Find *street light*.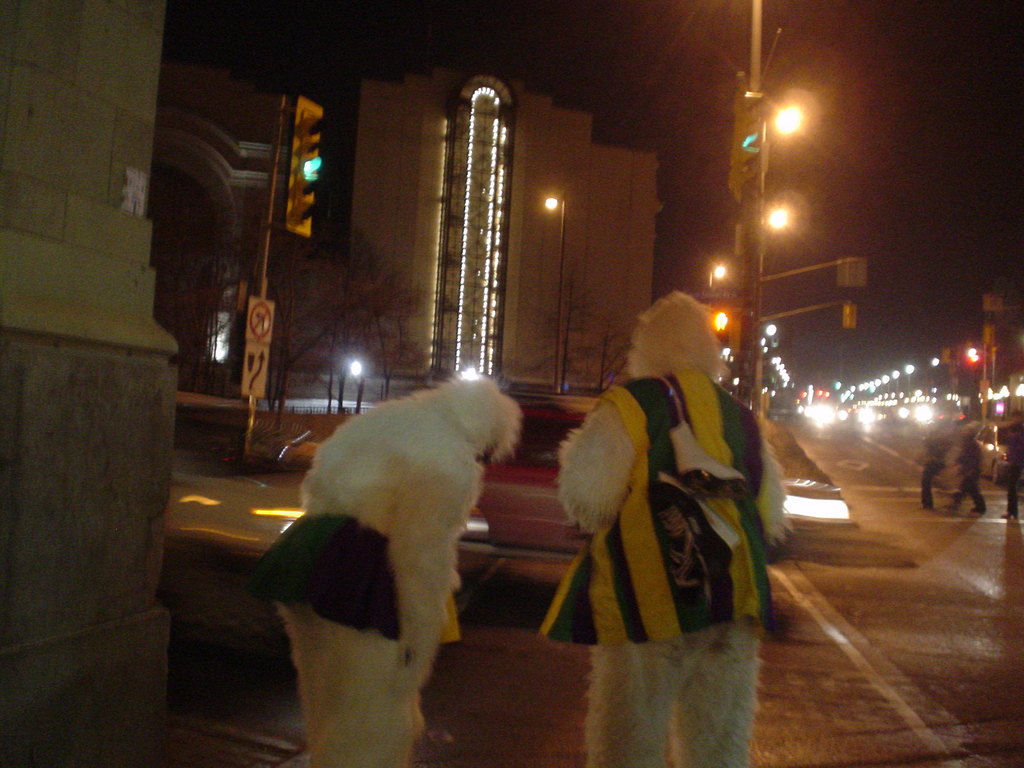
x1=904 y1=364 x2=915 y2=399.
